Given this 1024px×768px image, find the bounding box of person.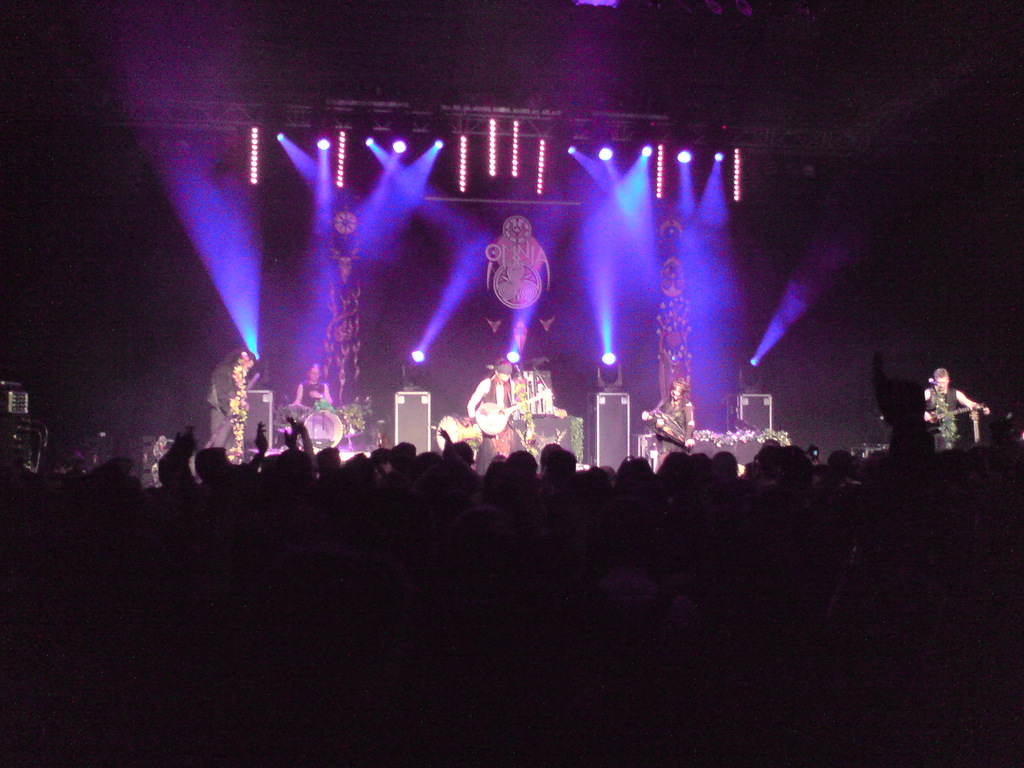
(922,363,991,450).
